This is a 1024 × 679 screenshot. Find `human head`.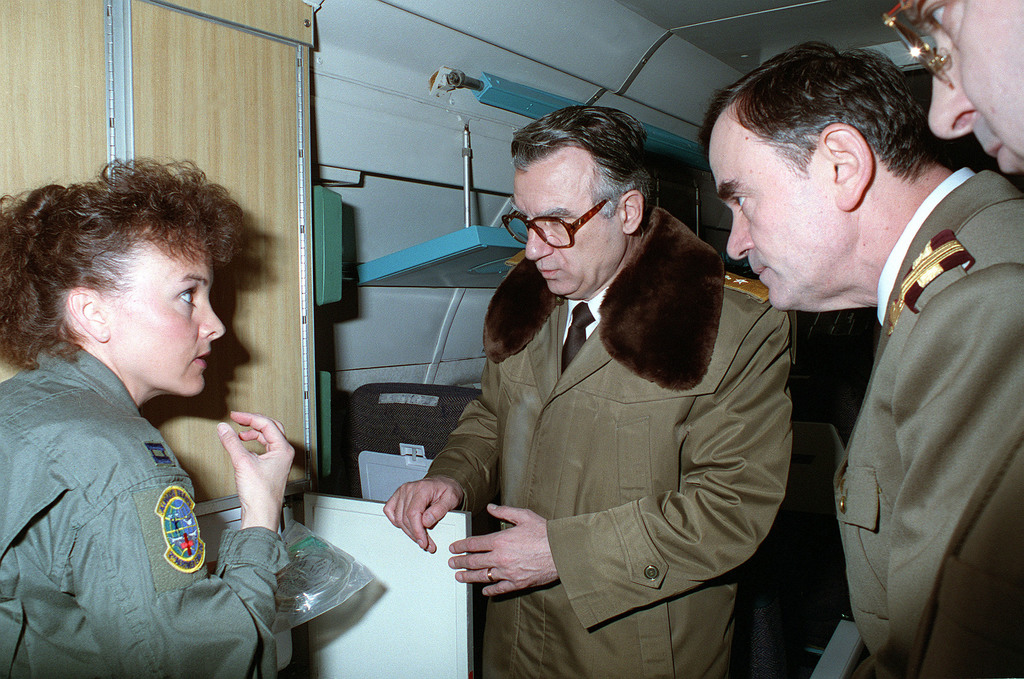
Bounding box: crop(3, 161, 270, 416).
